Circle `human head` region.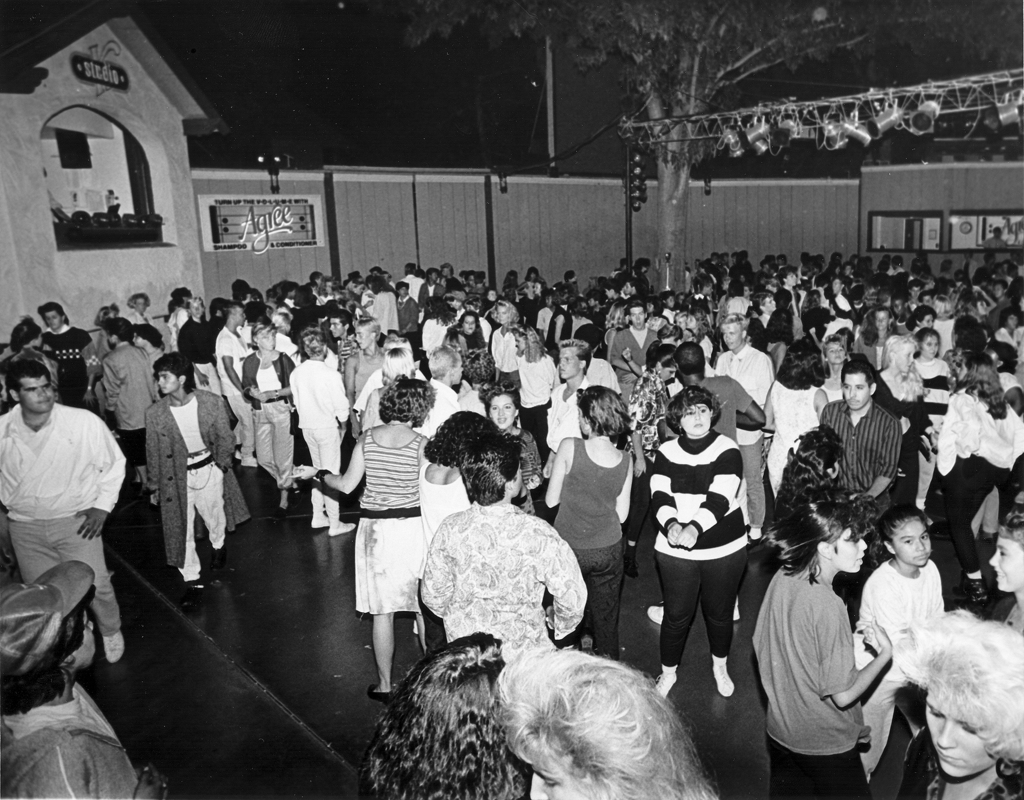
Region: [left=443, top=293, right=462, bottom=307].
